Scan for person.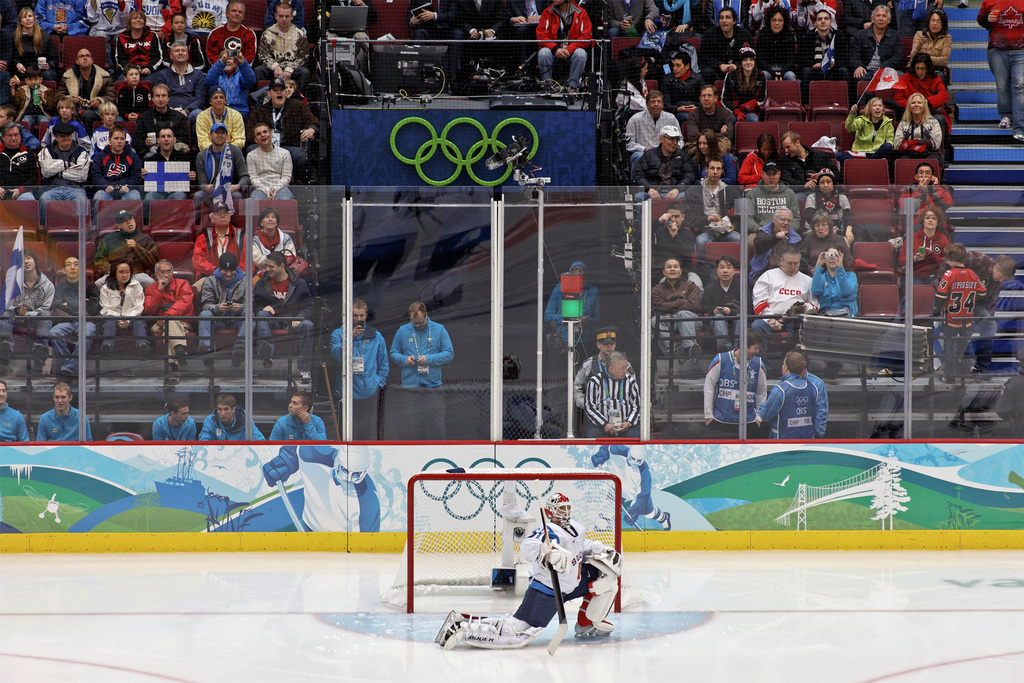
Scan result: l=388, t=299, r=461, b=441.
